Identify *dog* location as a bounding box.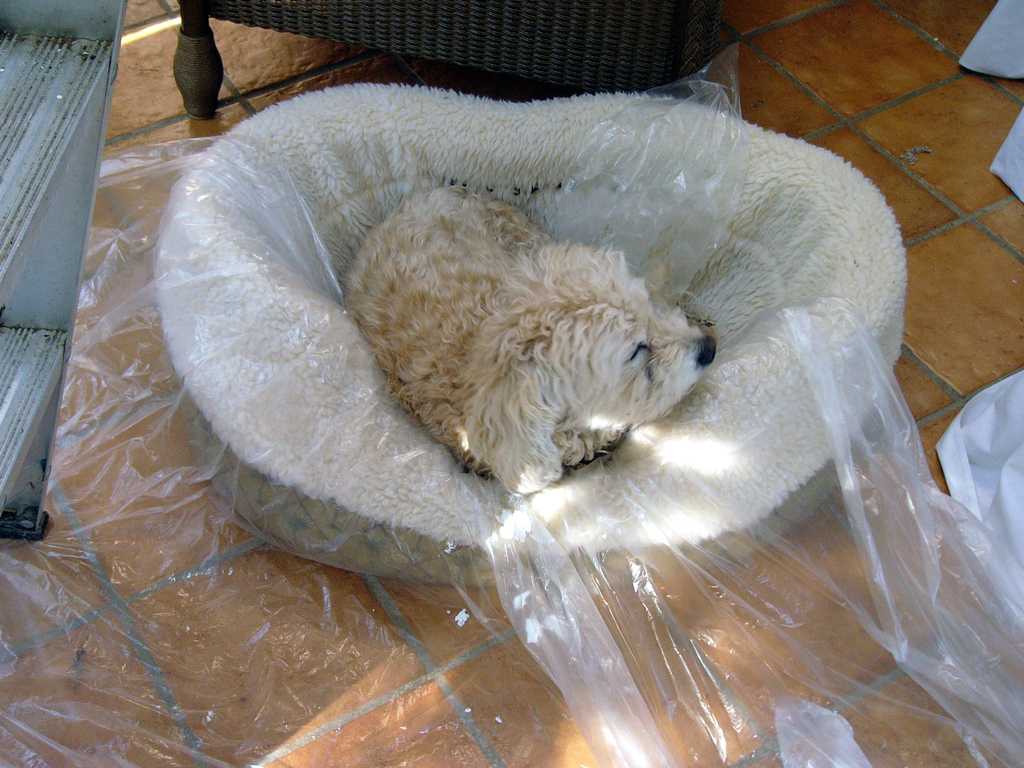
left=339, top=181, right=717, bottom=497.
